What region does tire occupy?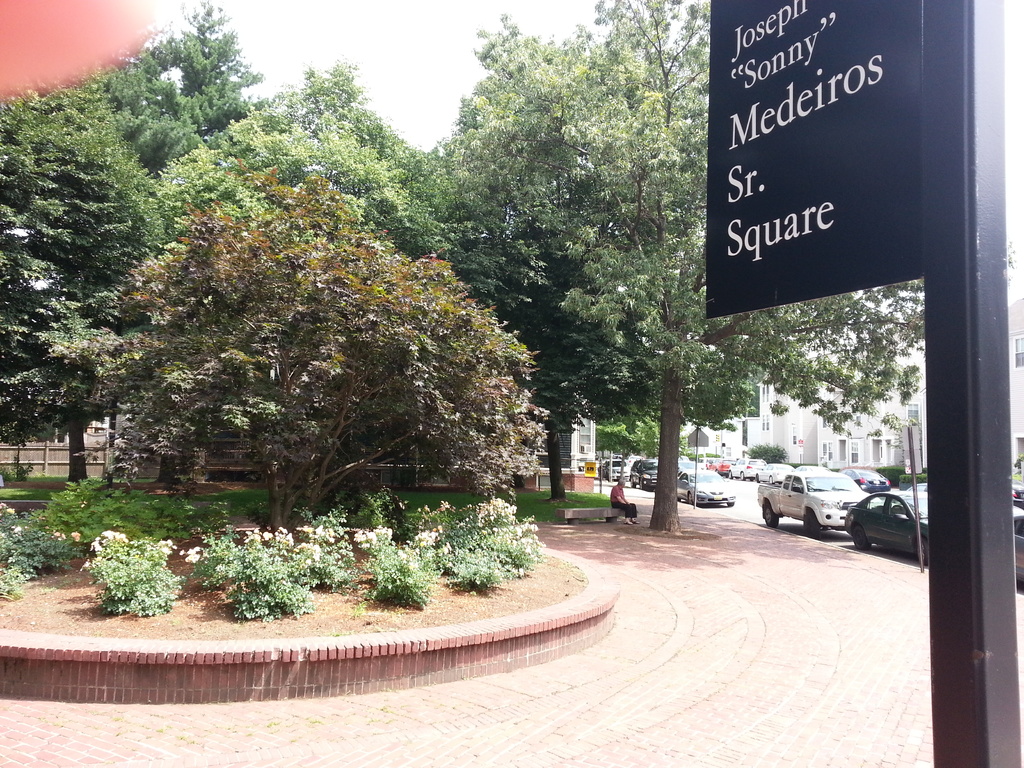
(627,475,637,493).
